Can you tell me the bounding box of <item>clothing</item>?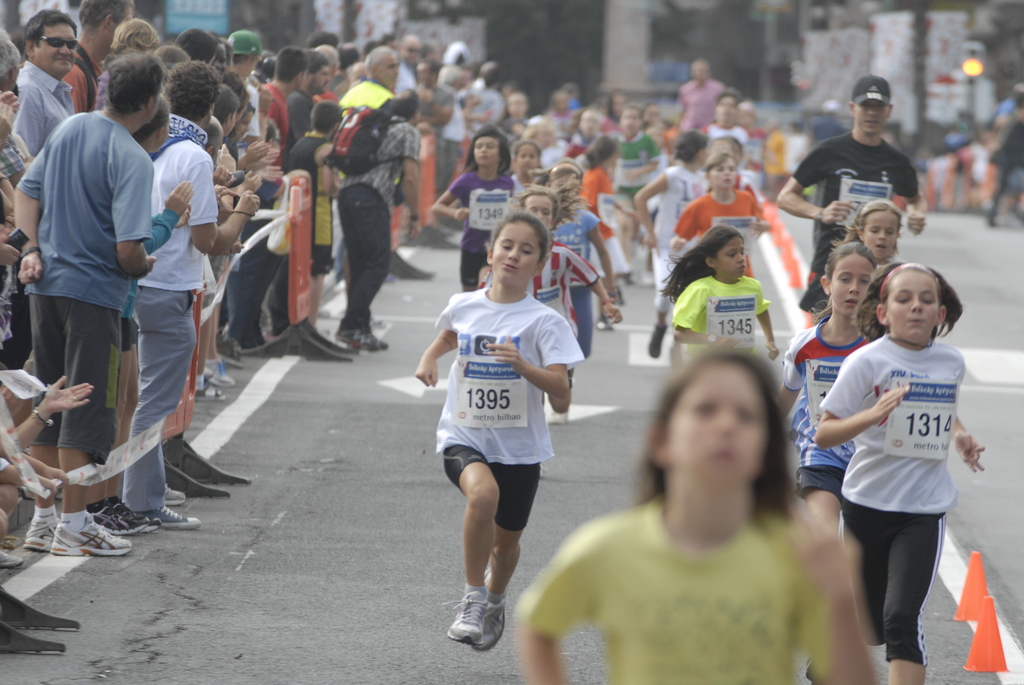
(left=22, top=114, right=176, bottom=452).
